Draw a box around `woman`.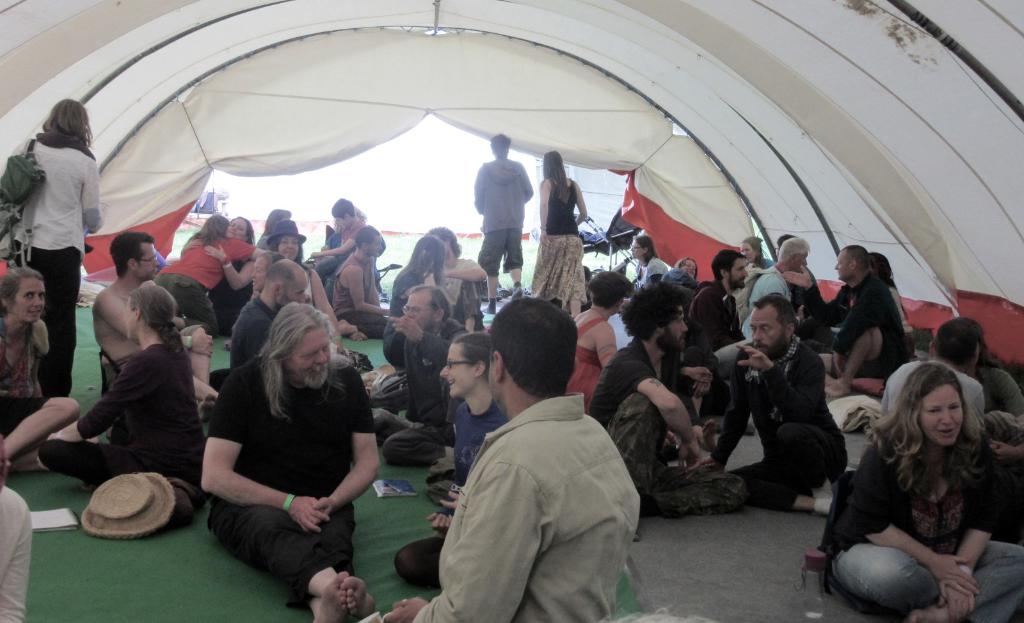
{"left": 529, "top": 146, "right": 593, "bottom": 312}.
